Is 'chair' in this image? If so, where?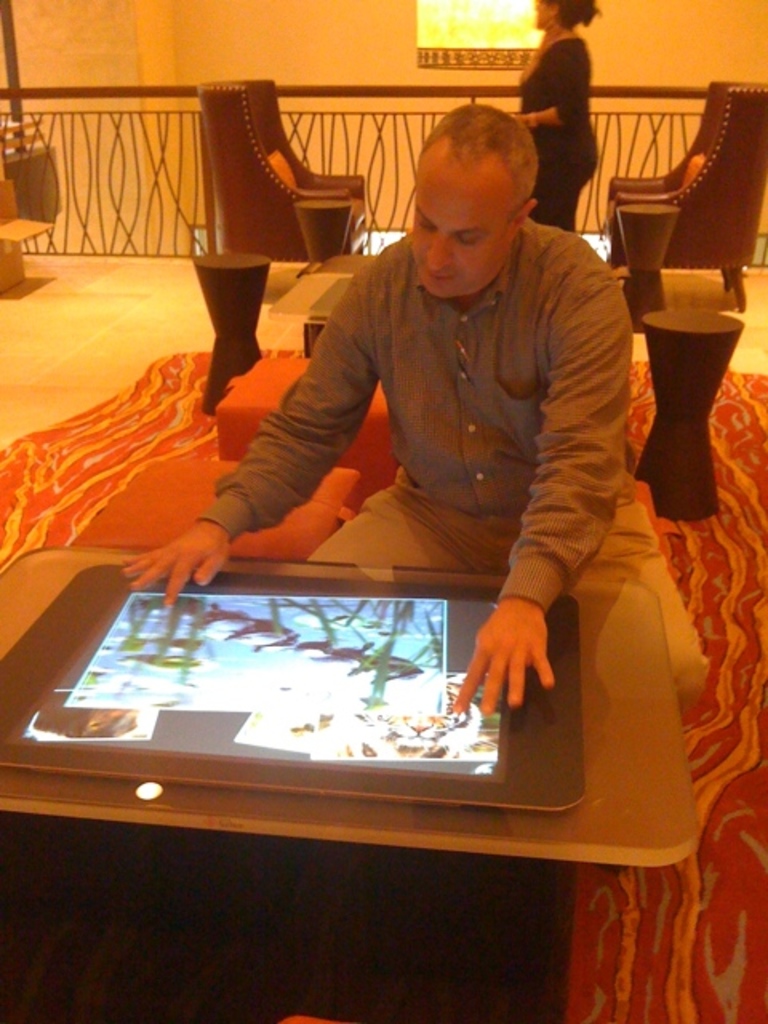
Yes, at {"x1": 603, "y1": 91, "x2": 767, "y2": 330}.
